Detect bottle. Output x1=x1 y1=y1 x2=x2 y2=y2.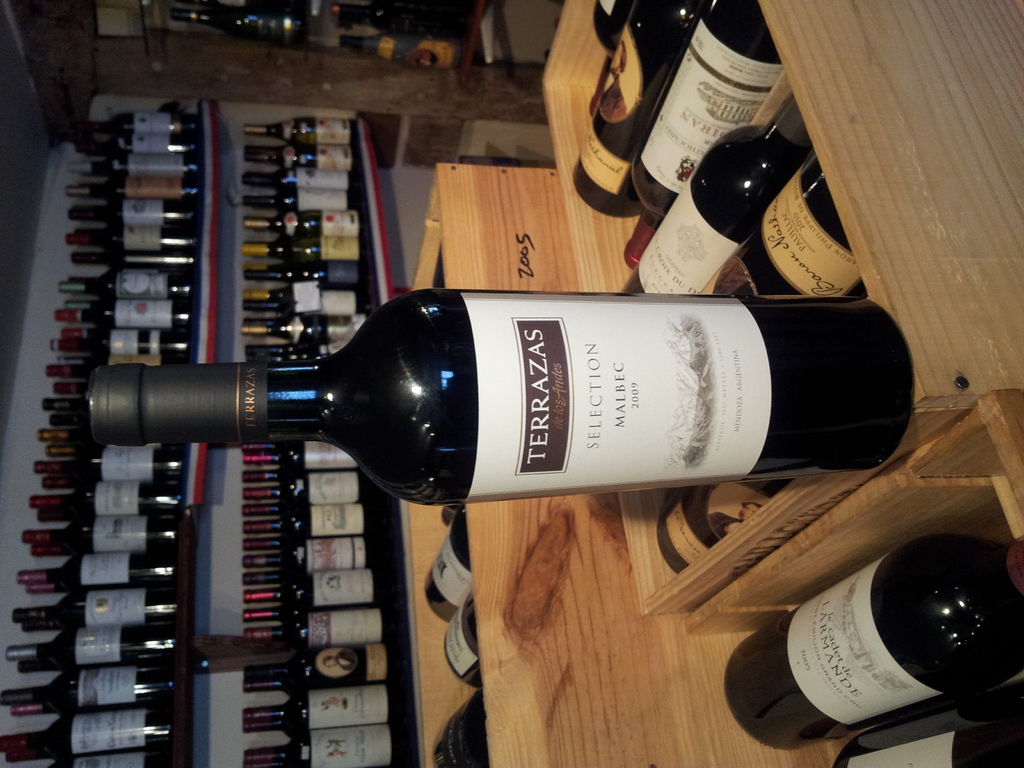
x1=24 y1=584 x2=67 y2=595.
